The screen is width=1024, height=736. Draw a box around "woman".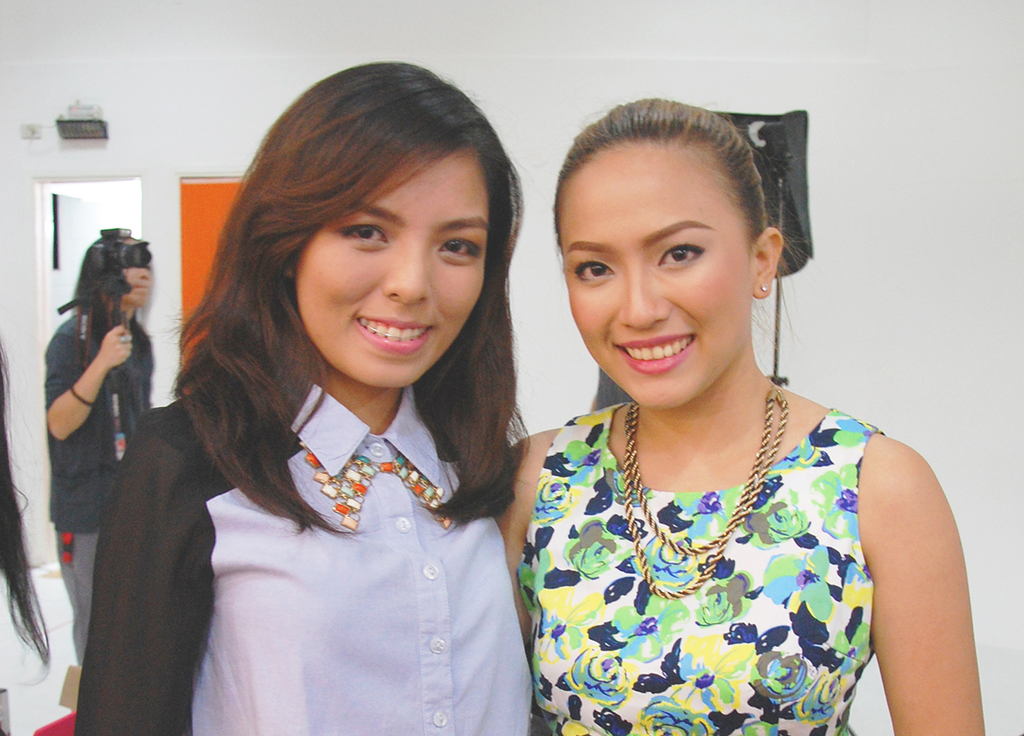
BBox(488, 95, 993, 735).
